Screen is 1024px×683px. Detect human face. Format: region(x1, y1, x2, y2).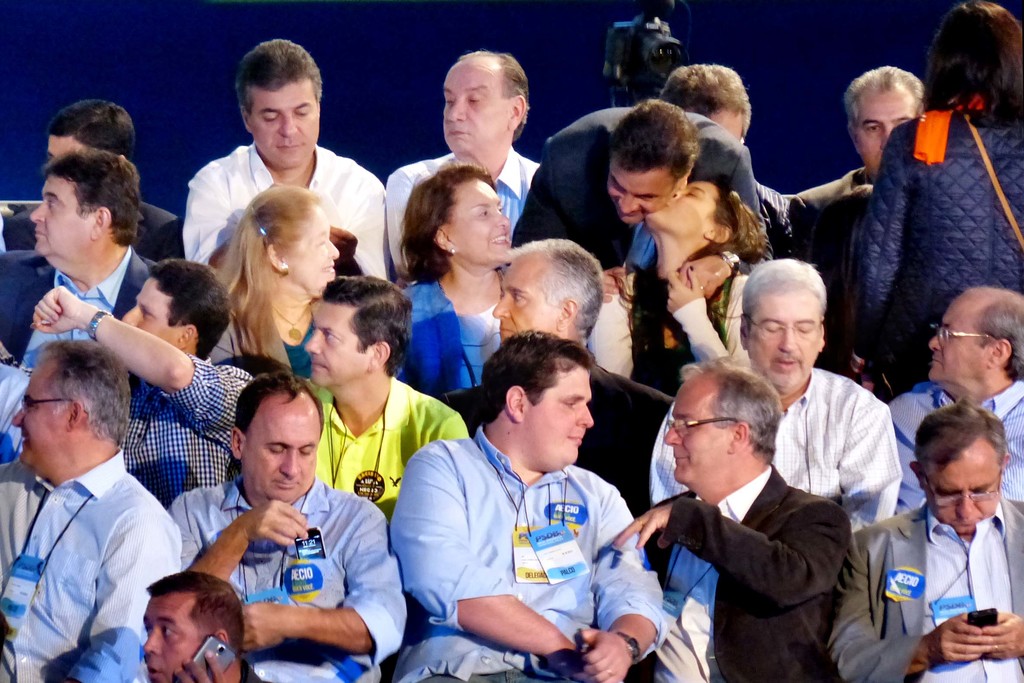
region(444, 60, 506, 154).
